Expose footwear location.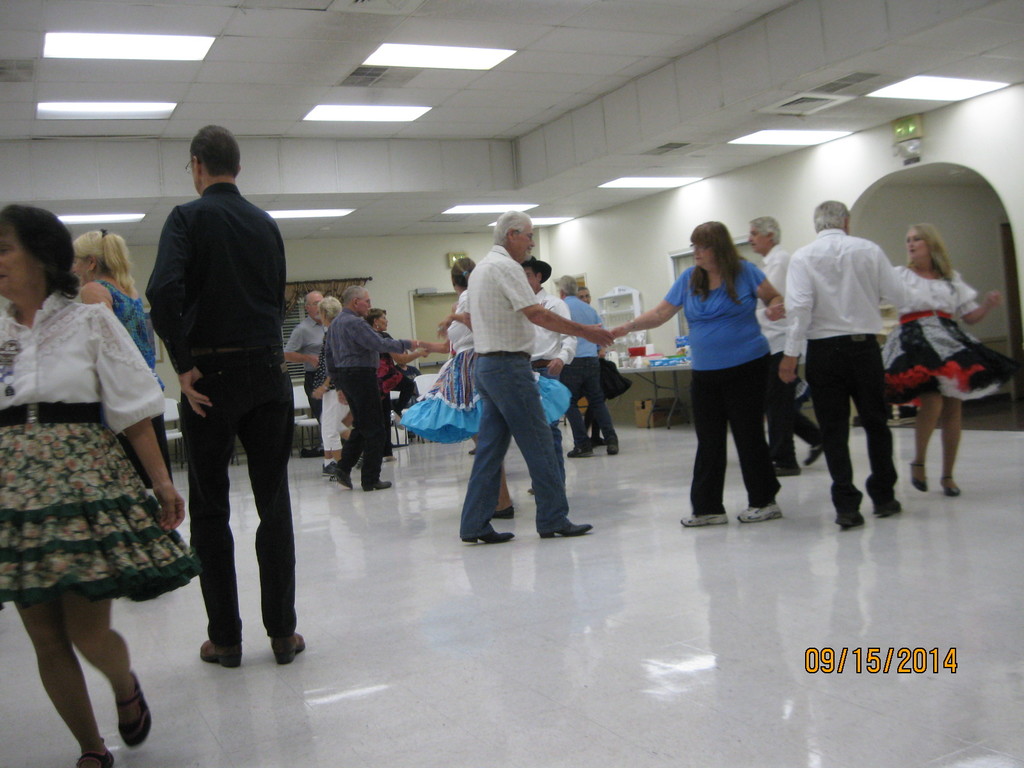
Exposed at [198, 639, 242, 668].
